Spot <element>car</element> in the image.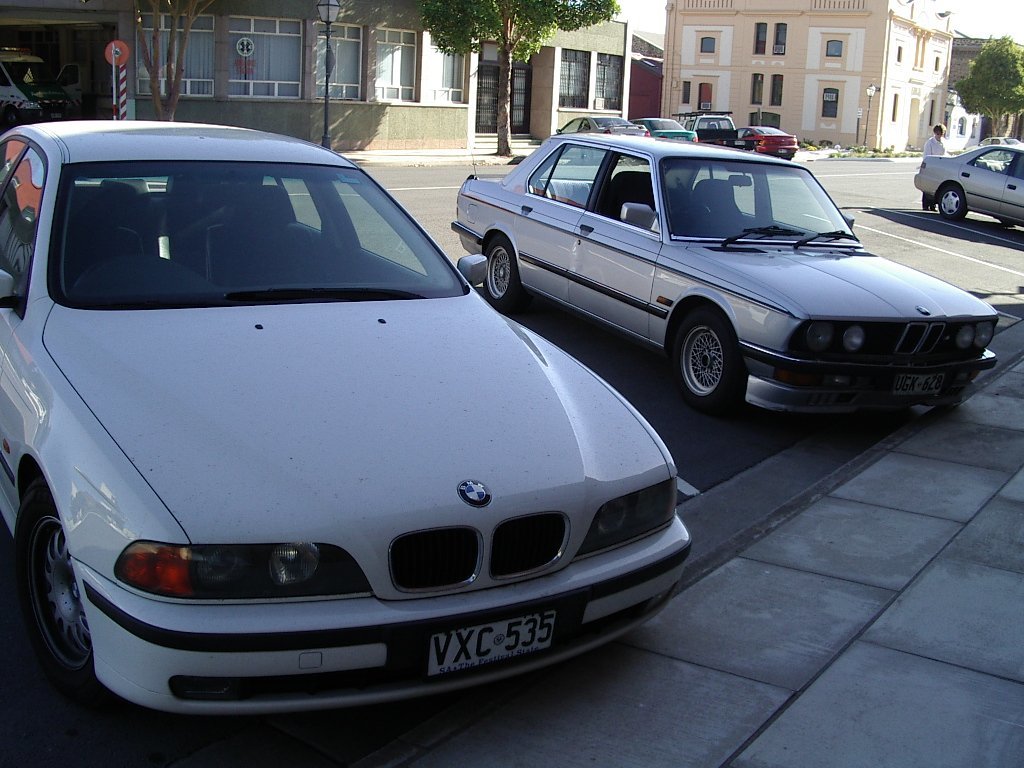
<element>car</element> found at [454, 135, 996, 410].
